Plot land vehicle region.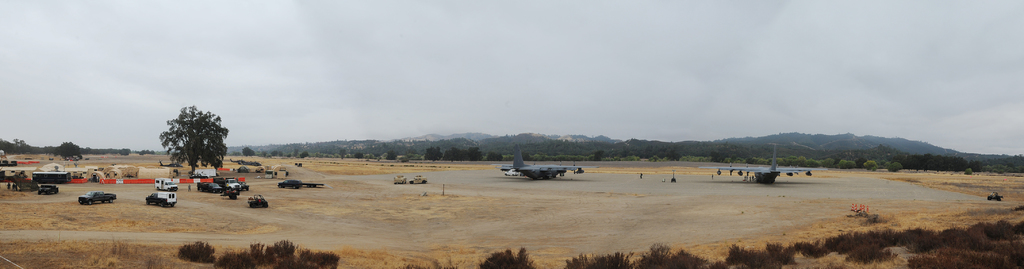
Plotted at x1=413, y1=180, x2=425, y2=181.
